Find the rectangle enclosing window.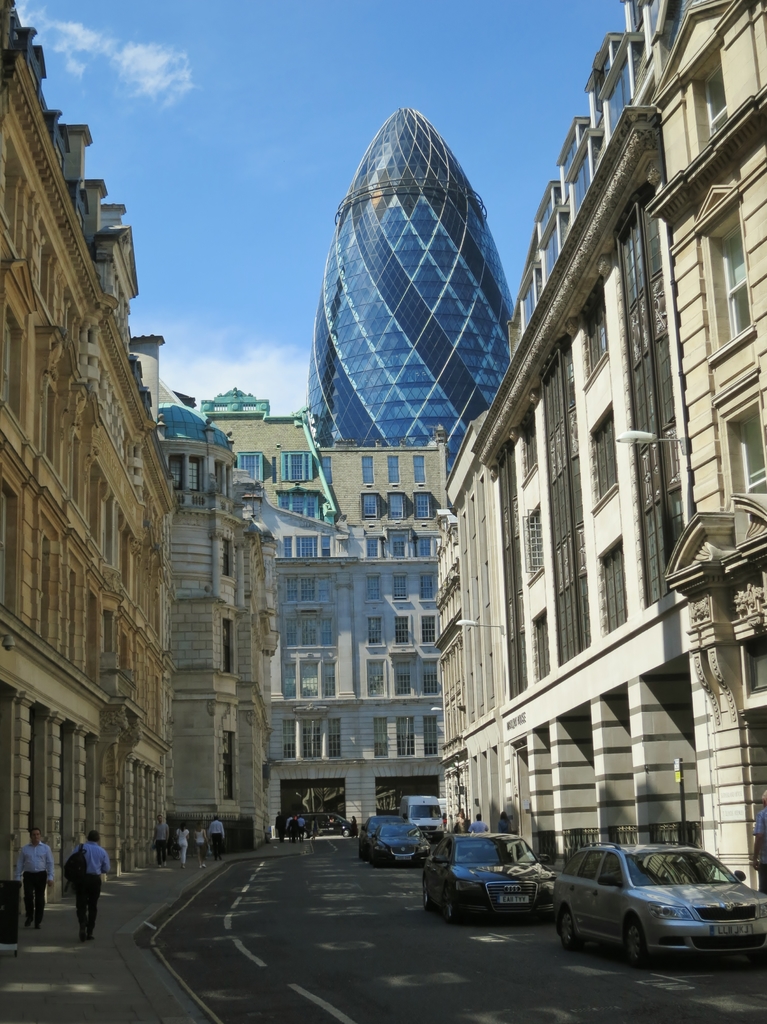
[left=326, top=615, right=336, bottom=640].
